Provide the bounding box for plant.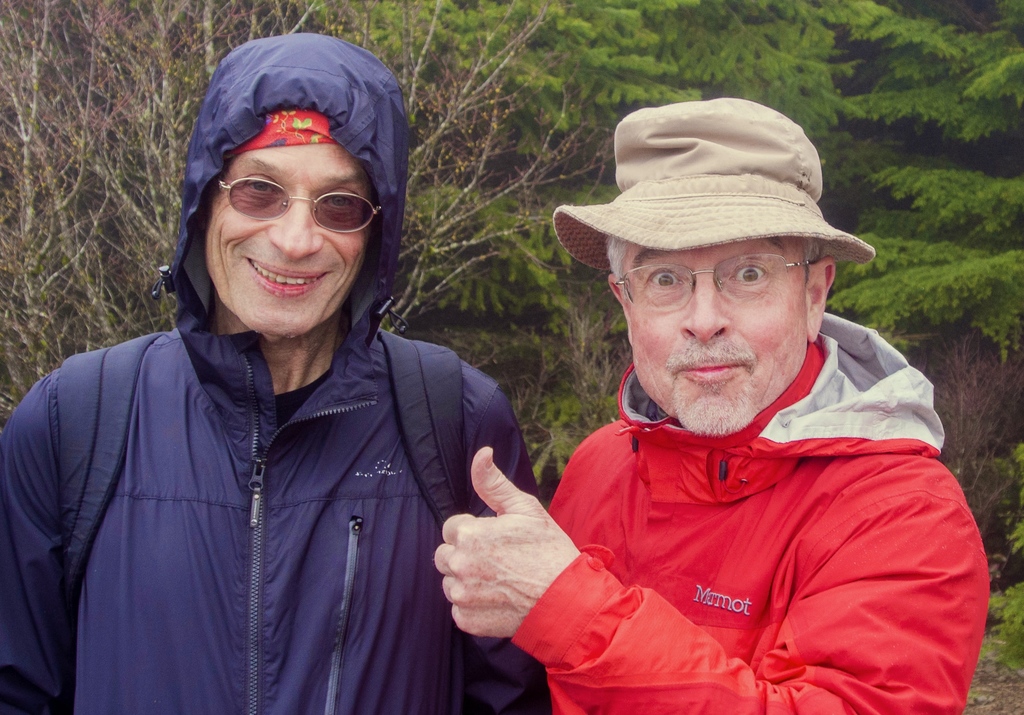
pyautogui.locateOnScreen(929, 315, 1010, 592).
